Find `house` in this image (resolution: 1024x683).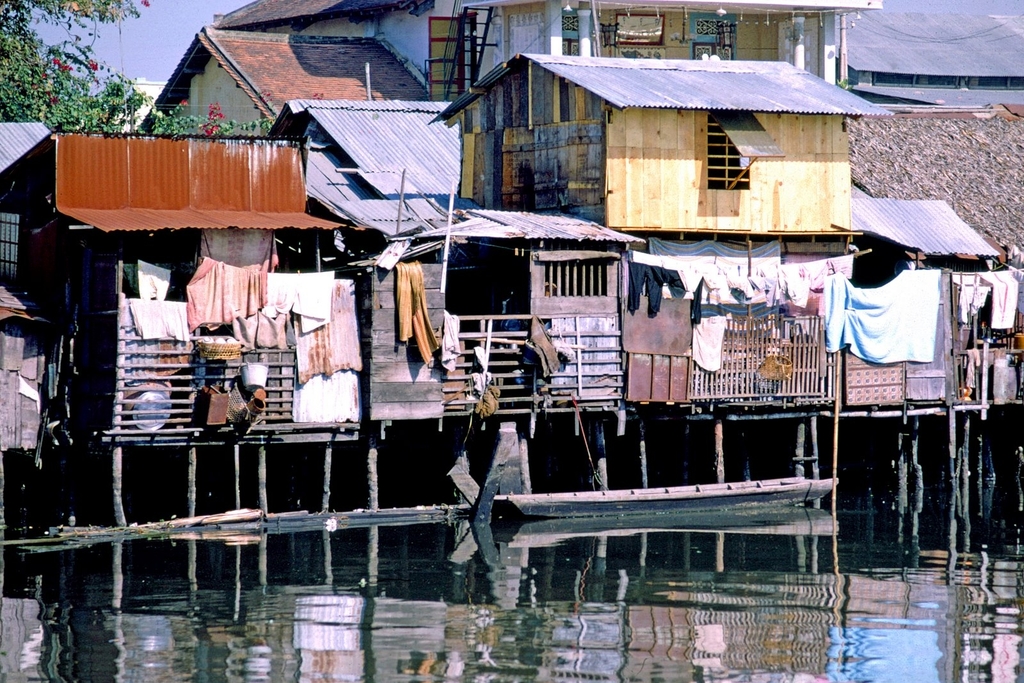
0 133 343 431.
